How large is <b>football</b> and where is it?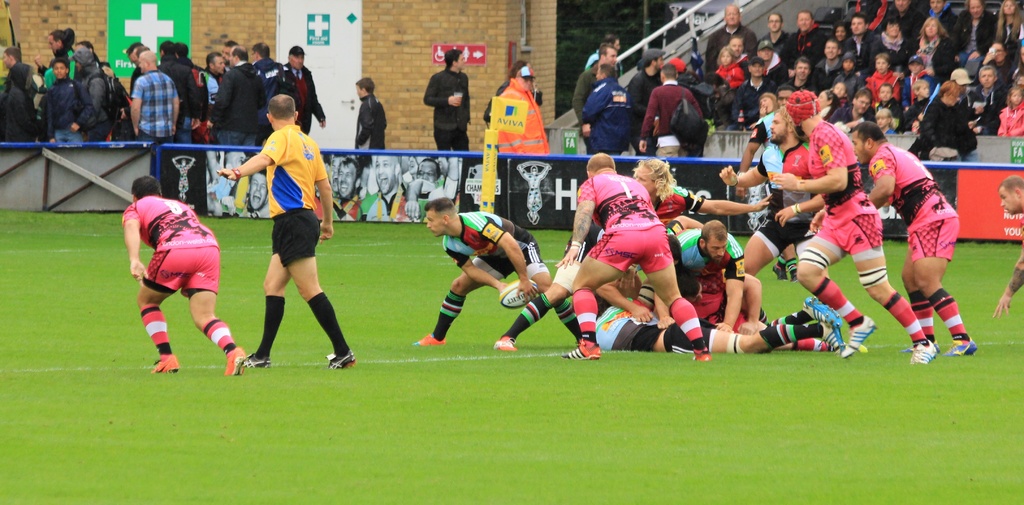
Bounding box: (497, 280, 548, 310).
